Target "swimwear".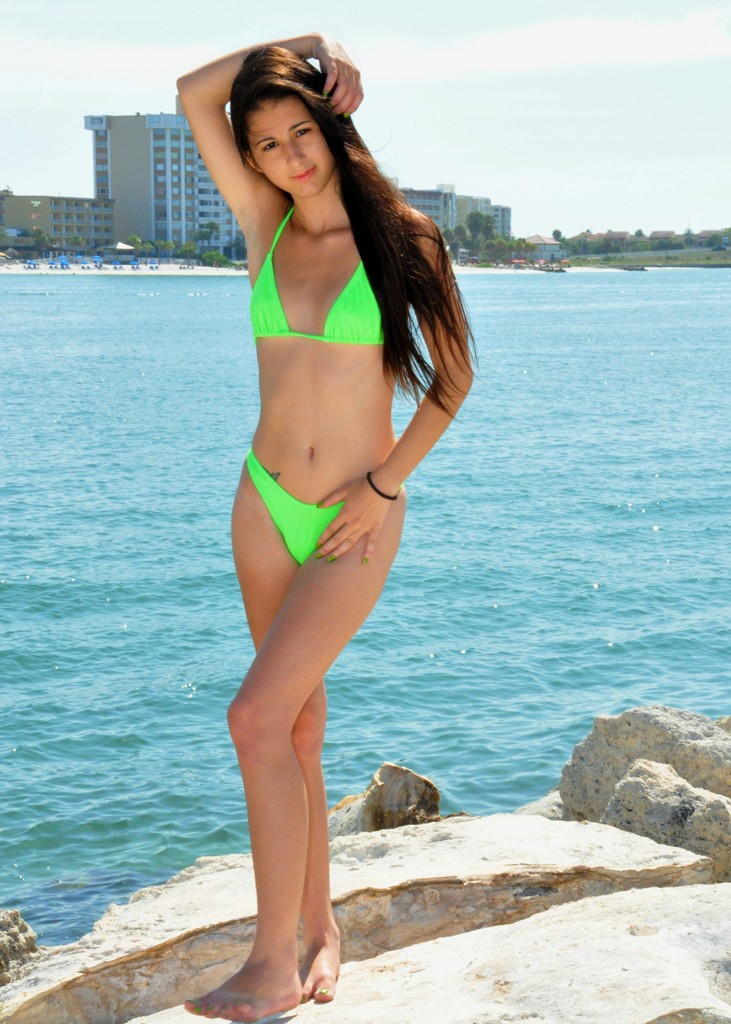
Target region: bbox(243, 449, 404, 567).
